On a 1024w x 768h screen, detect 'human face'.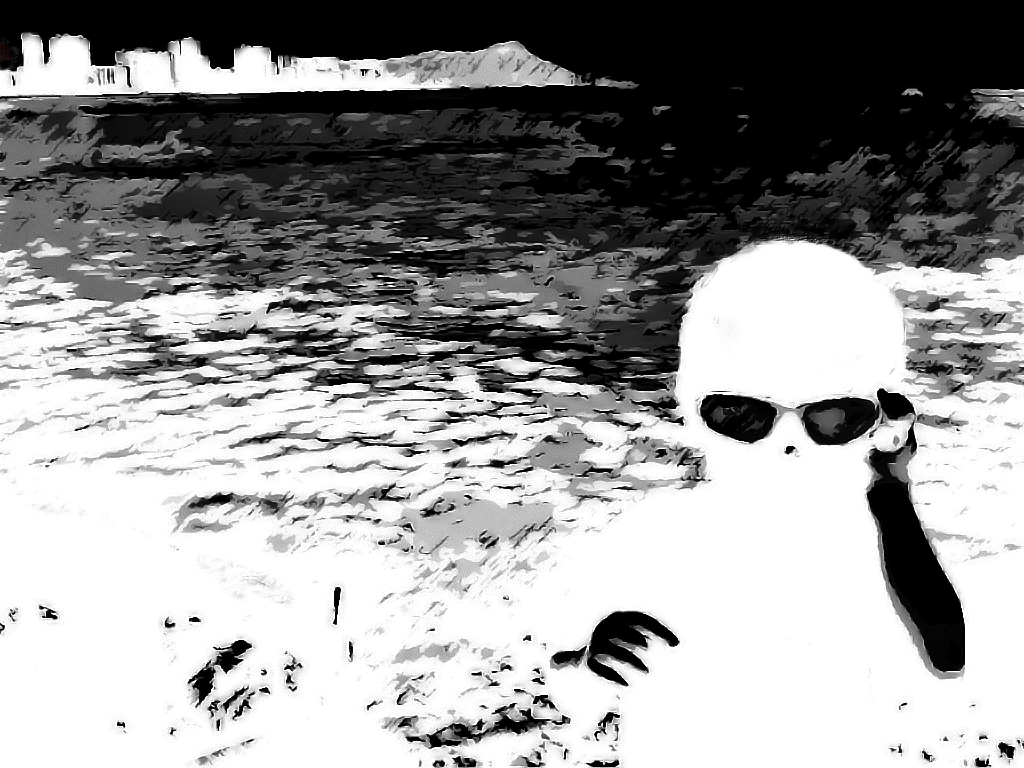
[x1=675, y1=253, x2=924, y2=534].
